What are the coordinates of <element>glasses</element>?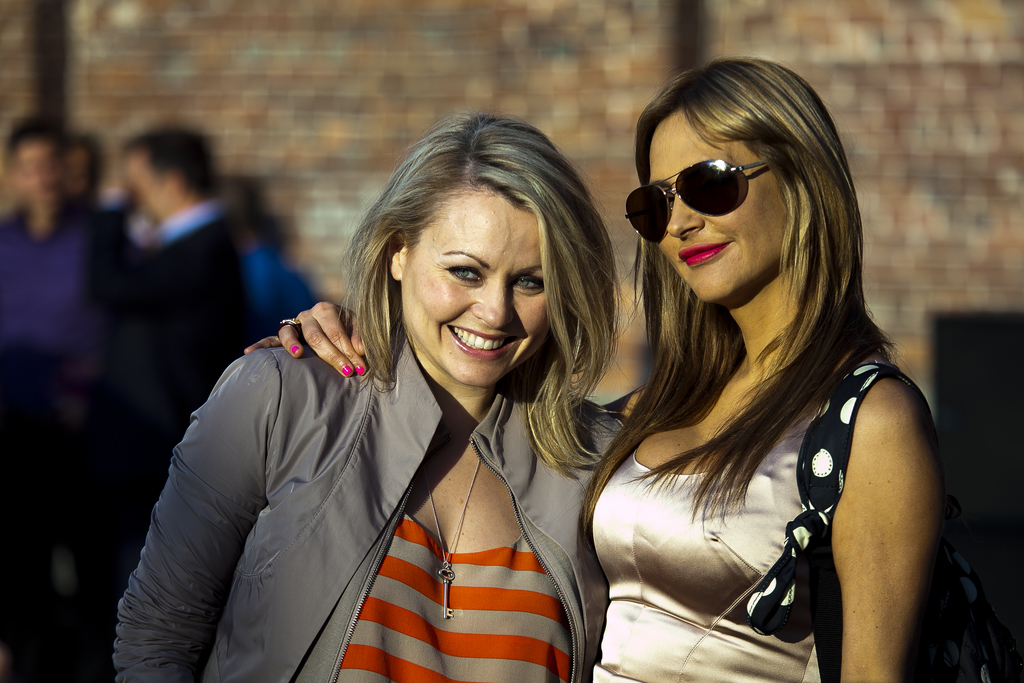
pyautogui.locateOnScreen(623, 161, 777, 250).
